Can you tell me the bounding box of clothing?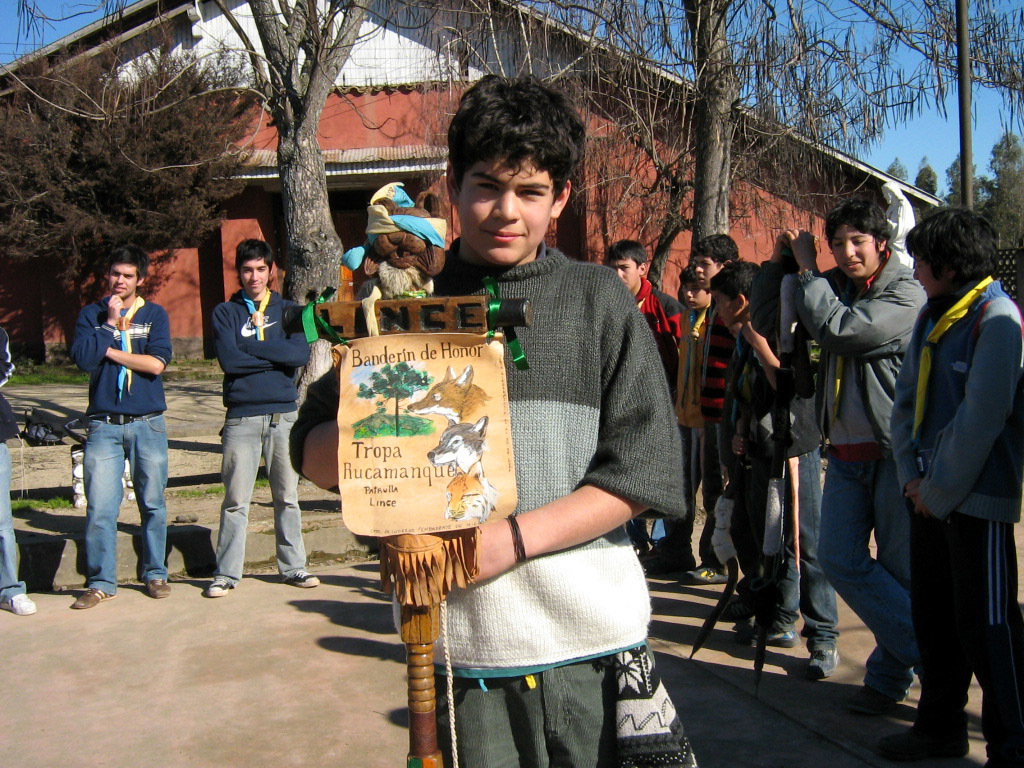
[197,285,310,598].
